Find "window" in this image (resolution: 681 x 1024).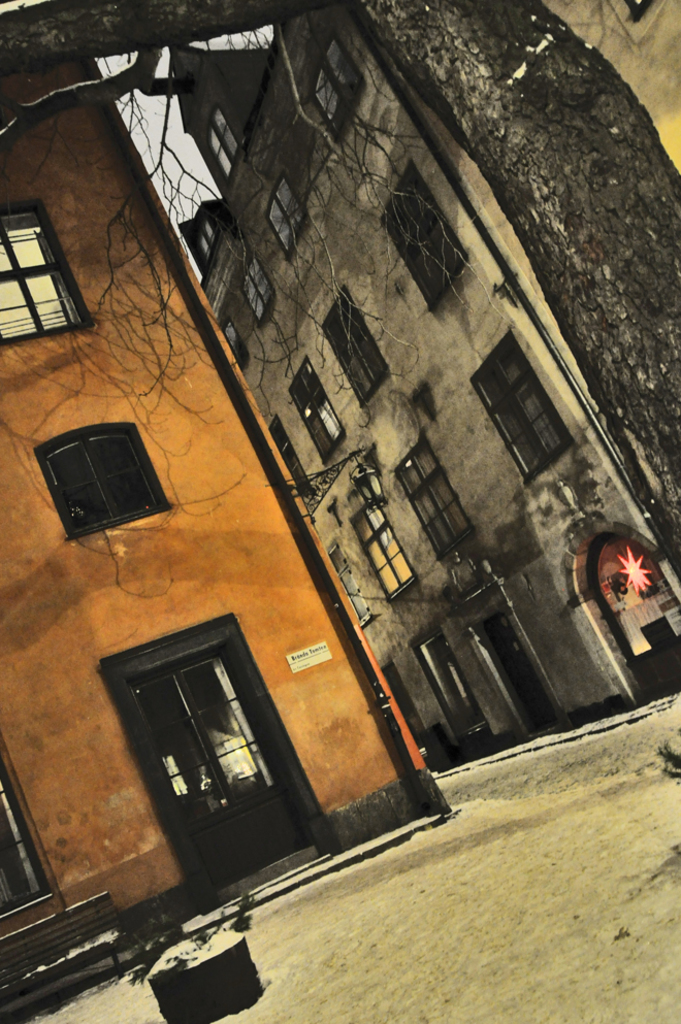
[left=310, top=32, right=379, bottom=133].
